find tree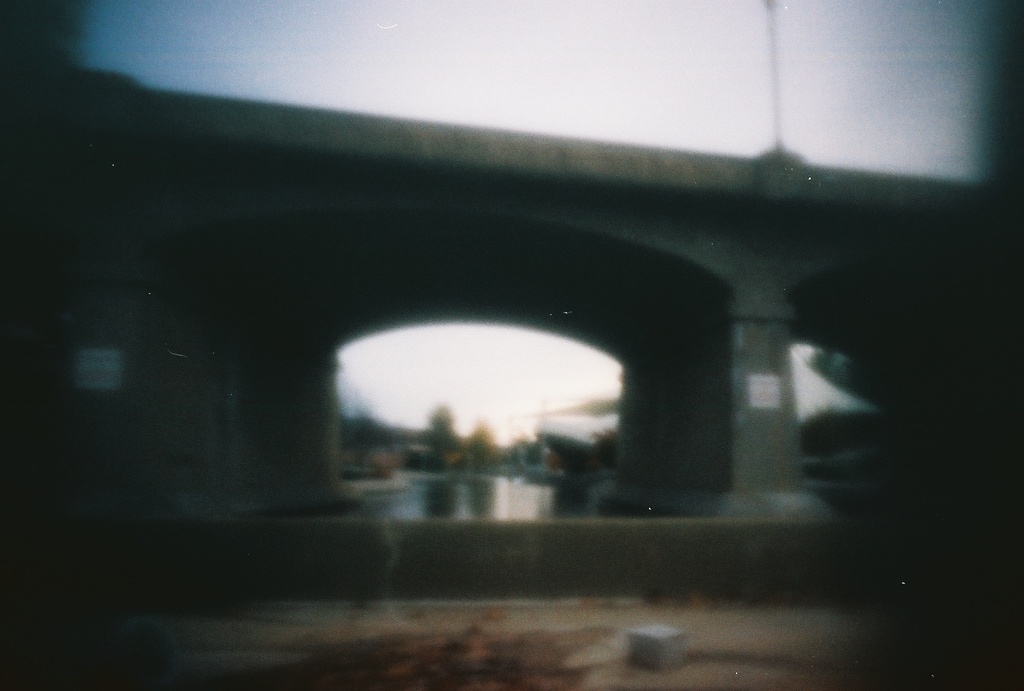
bbox=(416, 397, 461, 476)
